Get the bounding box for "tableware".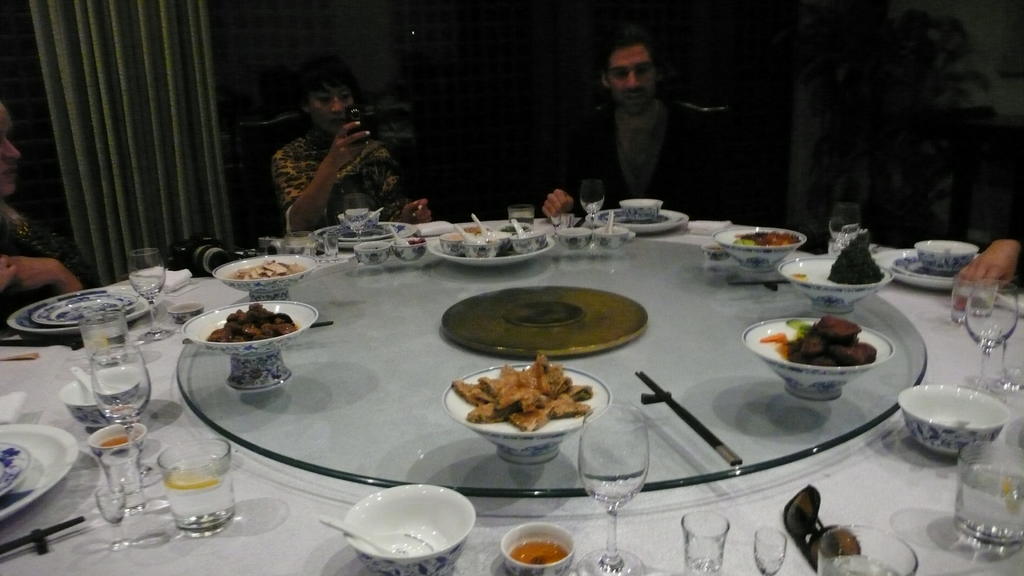
(815,522,920,575).
